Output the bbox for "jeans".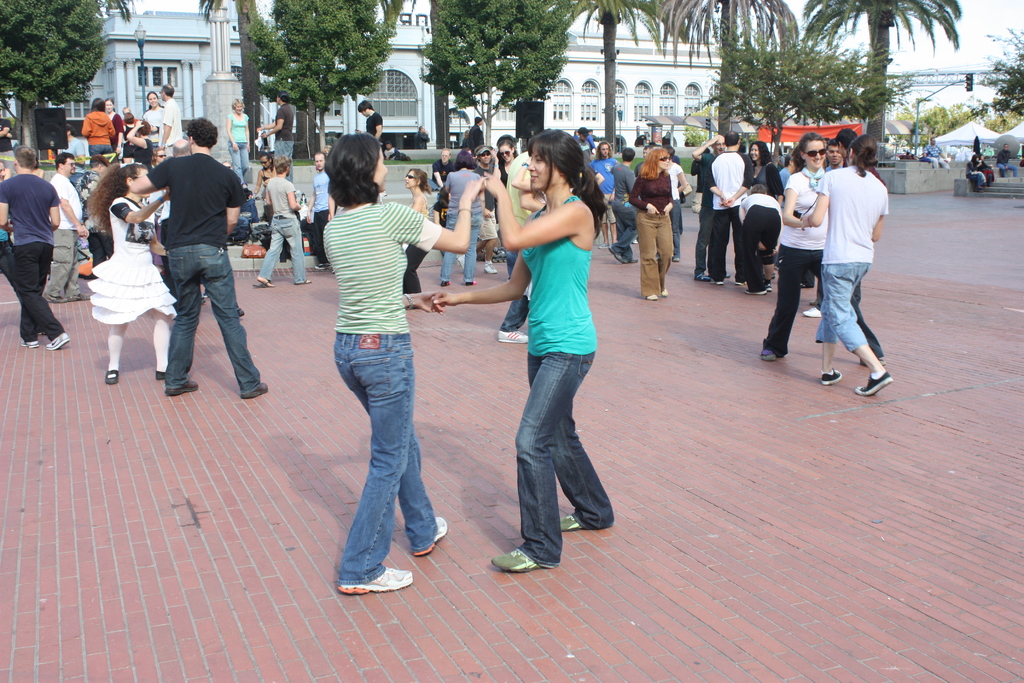
<region>161, 244, 263, 393</region>.
